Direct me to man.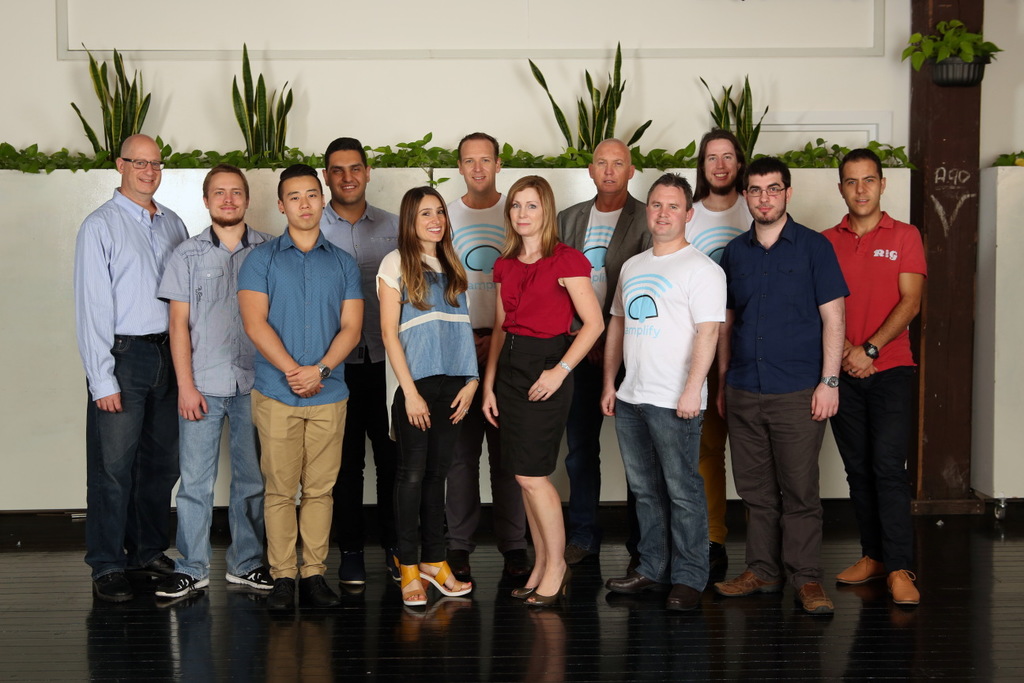
Direction: x1=717 y1=154 x2=850 y2=618.
